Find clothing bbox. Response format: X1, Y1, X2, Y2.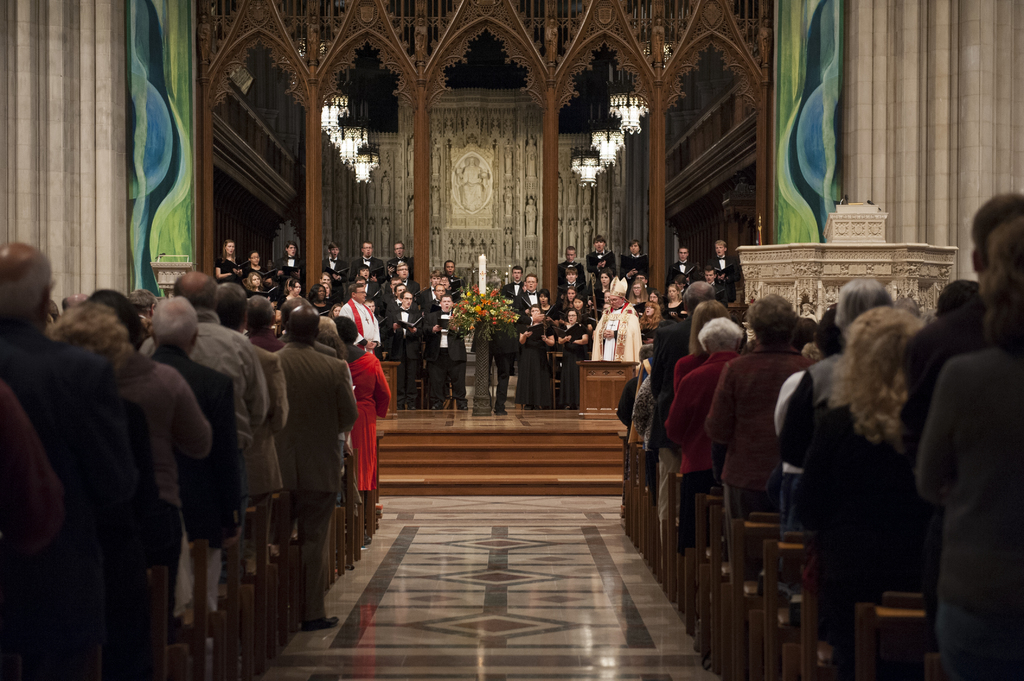
266, 333, 348, 540.
